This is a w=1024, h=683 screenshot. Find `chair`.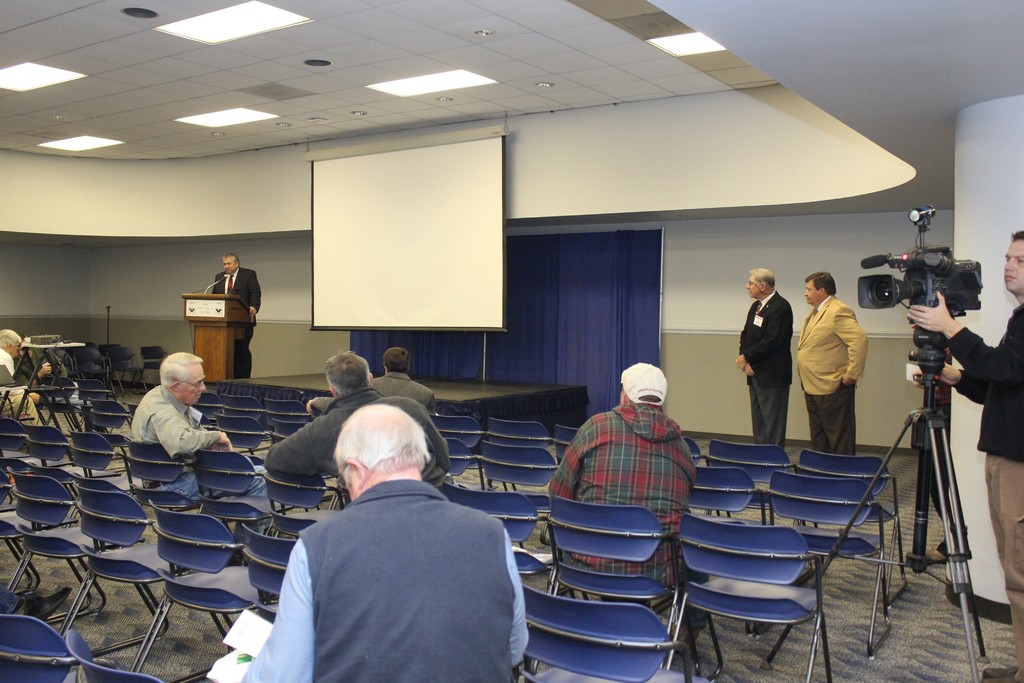
Bounding box: 125,501,283,672.
